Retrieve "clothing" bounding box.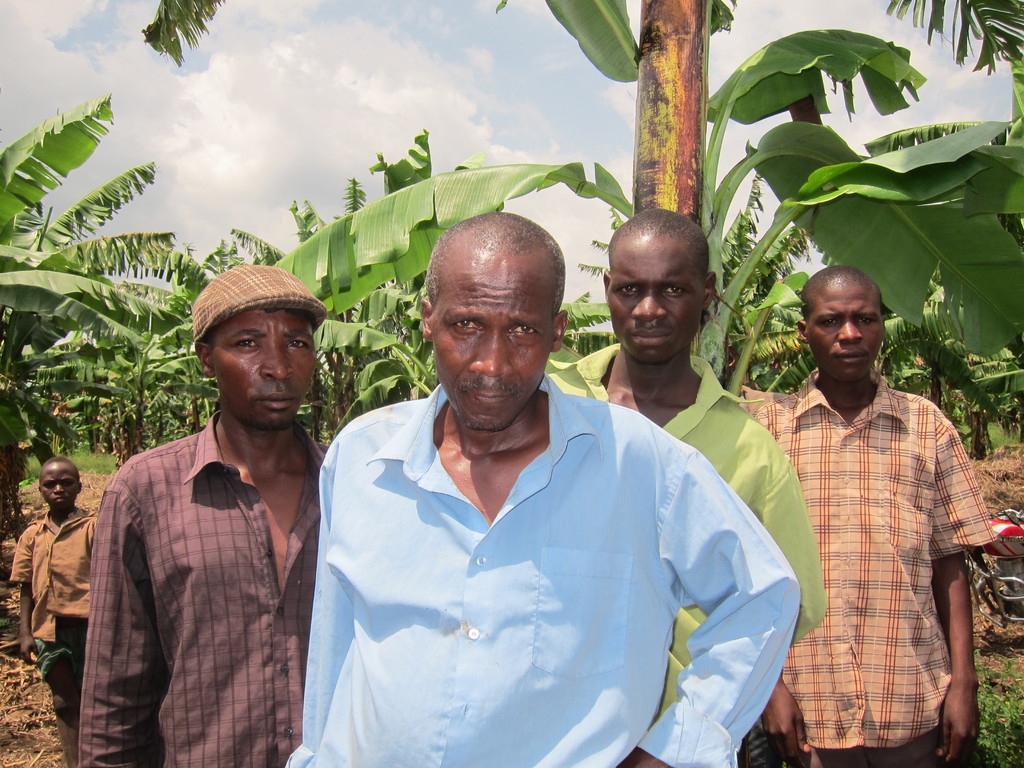
Bounding box: <bbox>758, 254, 1003, 762</bbox>.
